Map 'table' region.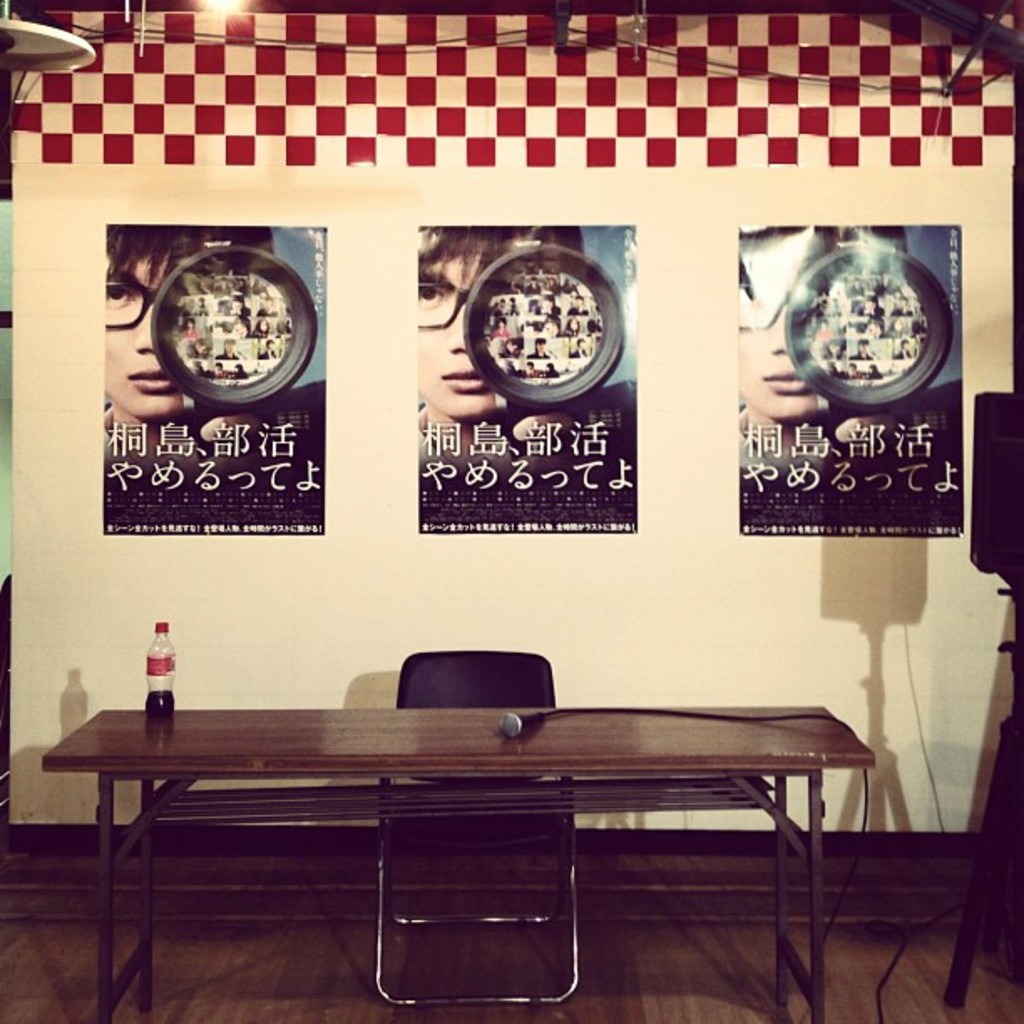
Mapped to <box>38,699,914,997</box>.
